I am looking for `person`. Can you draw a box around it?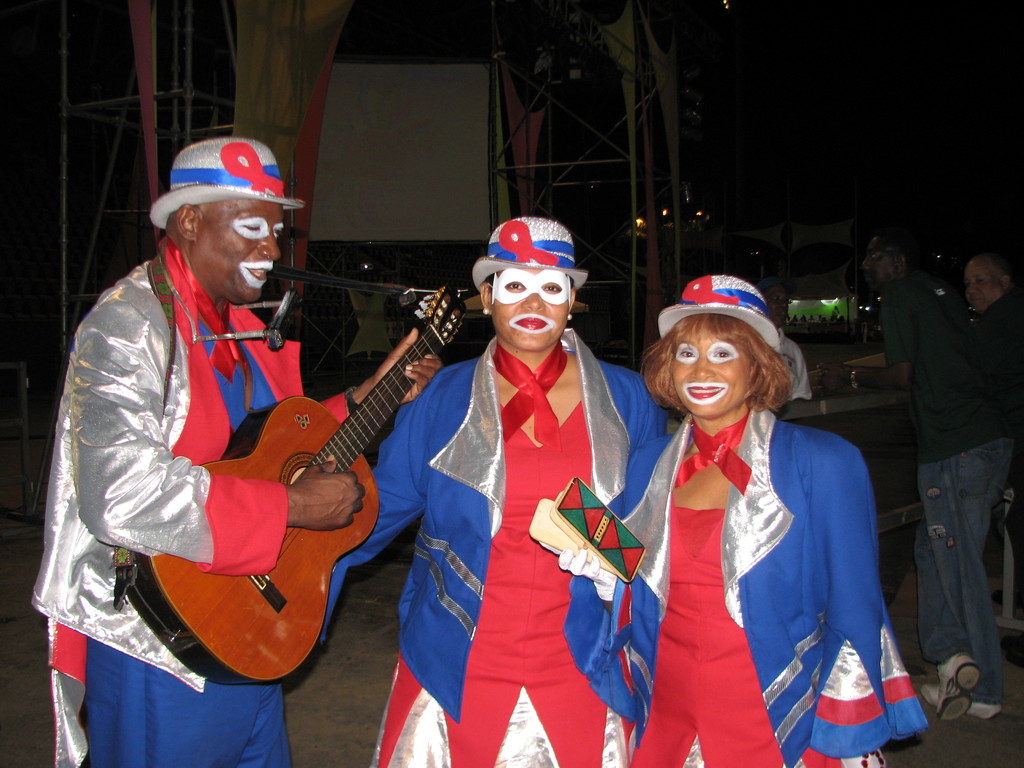
Sure, the bounding box is (561,270,929,767).
